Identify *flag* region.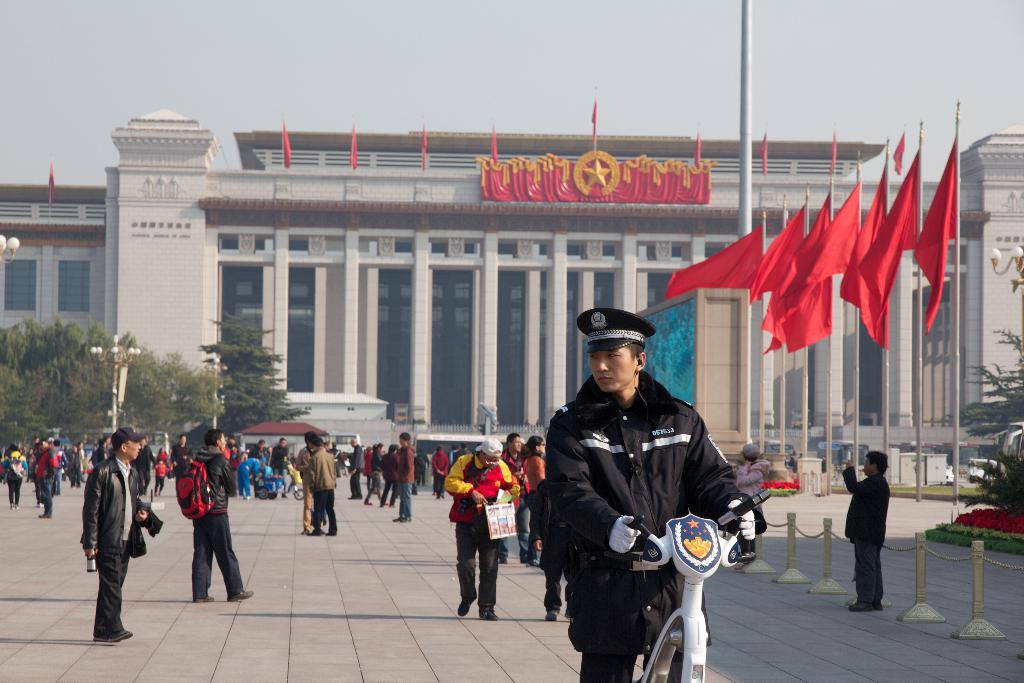
Region: (417,124,429,172).
